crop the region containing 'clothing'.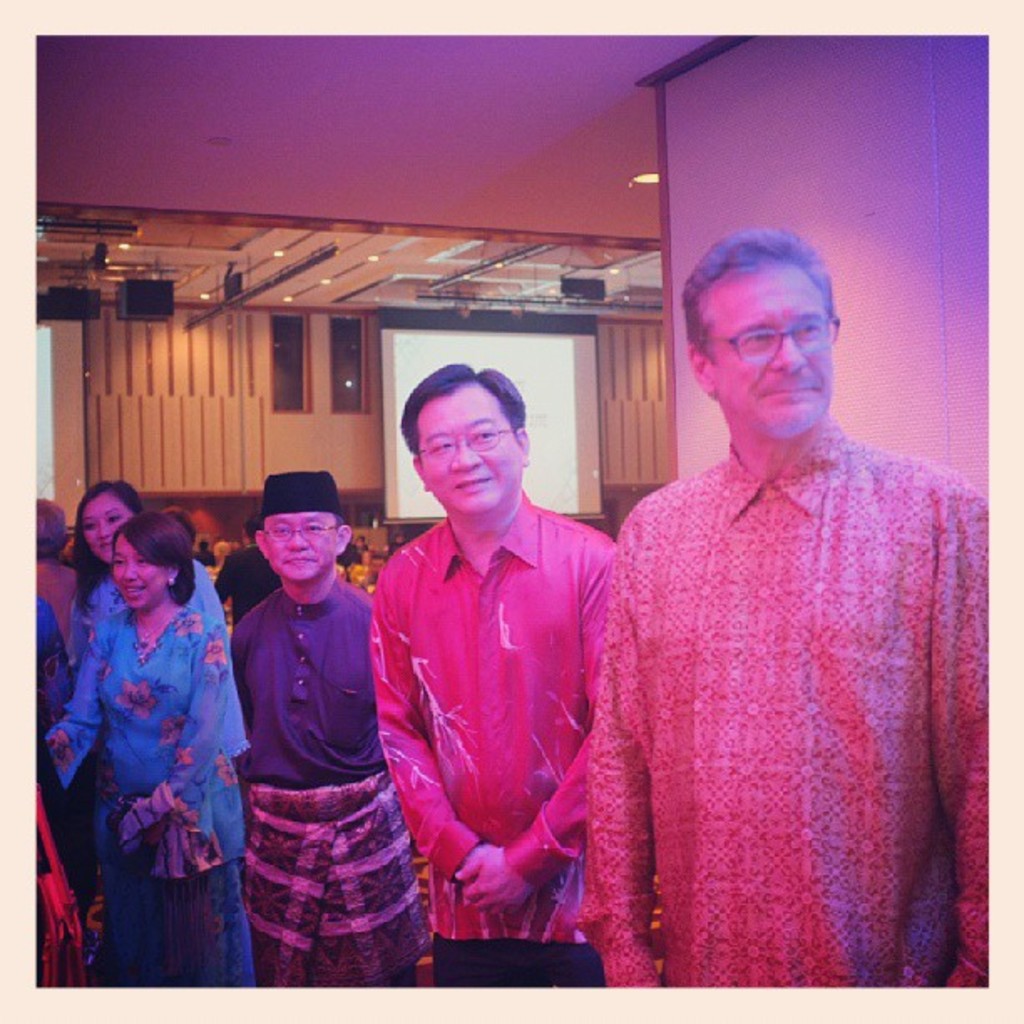
Crop region: region(52, 599, 256, 992).
